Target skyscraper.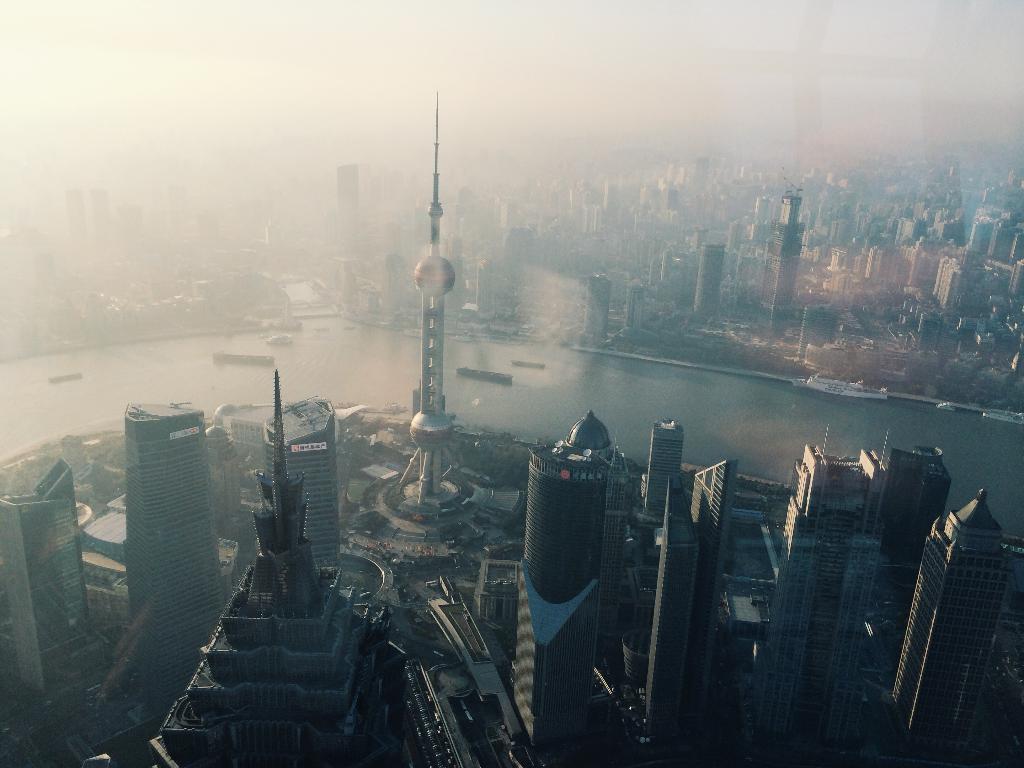
Target region: rect(756, 189, 805, 330).
